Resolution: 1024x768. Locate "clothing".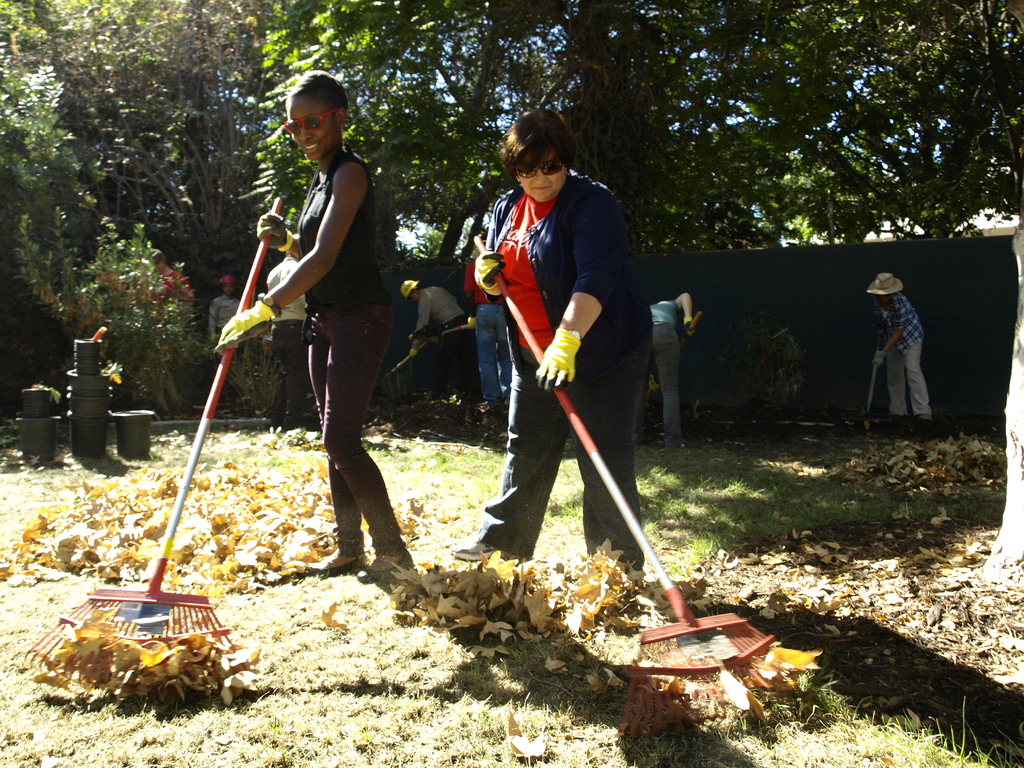
crop(874, 287, 925, 413).
